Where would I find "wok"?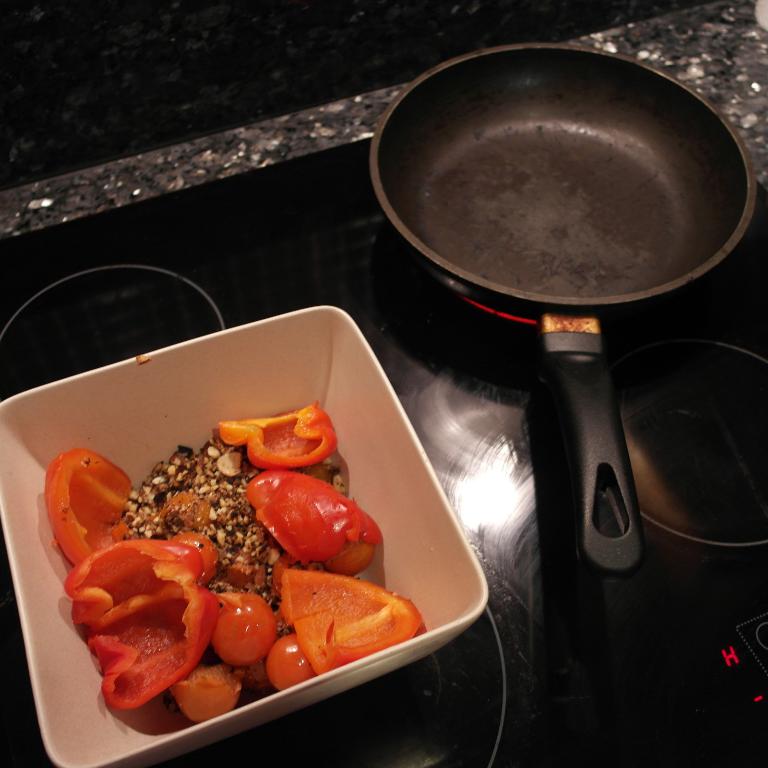
At <region>382, 12, 751, 355</region>.
